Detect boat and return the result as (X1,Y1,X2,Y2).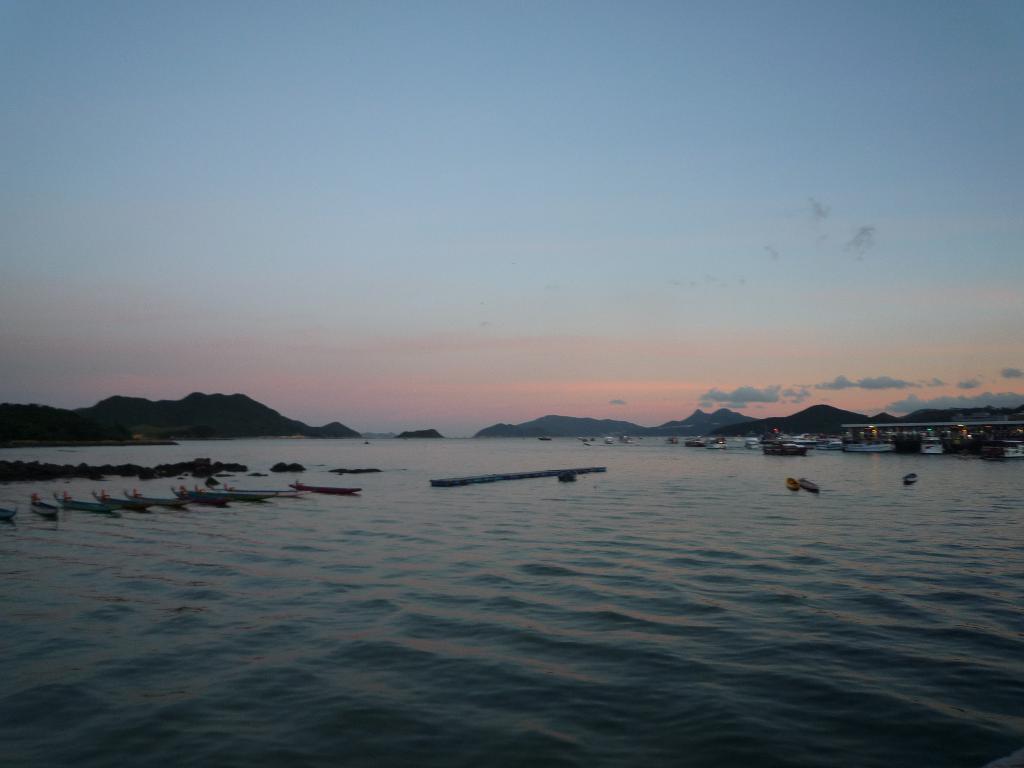
(558,468,578,484).
